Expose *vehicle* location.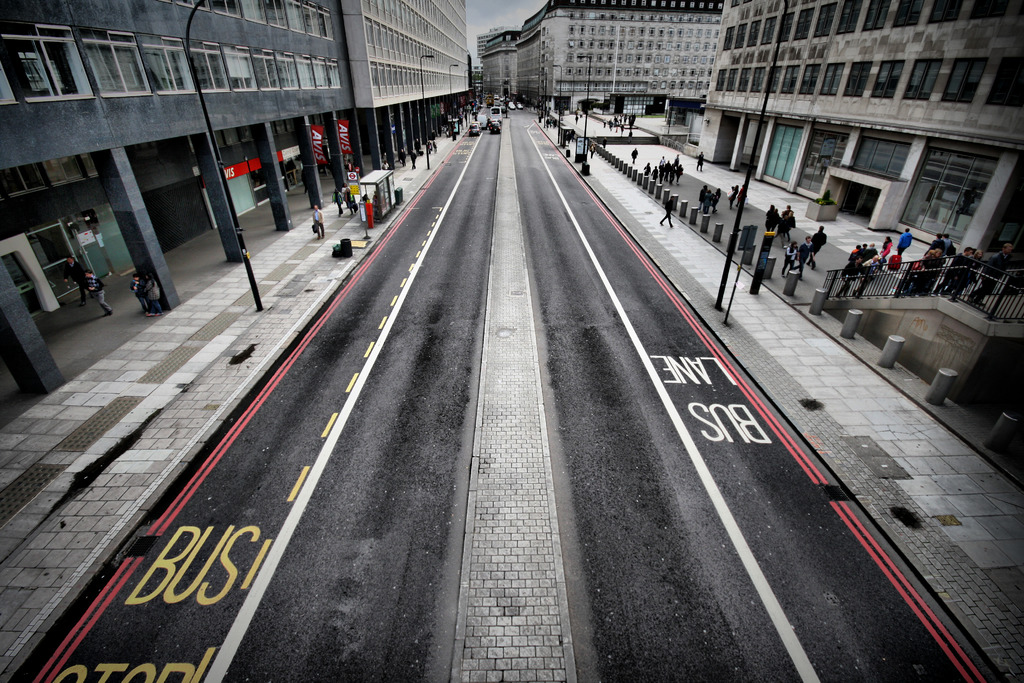
Exposed at (468, 122, 480, 135).
